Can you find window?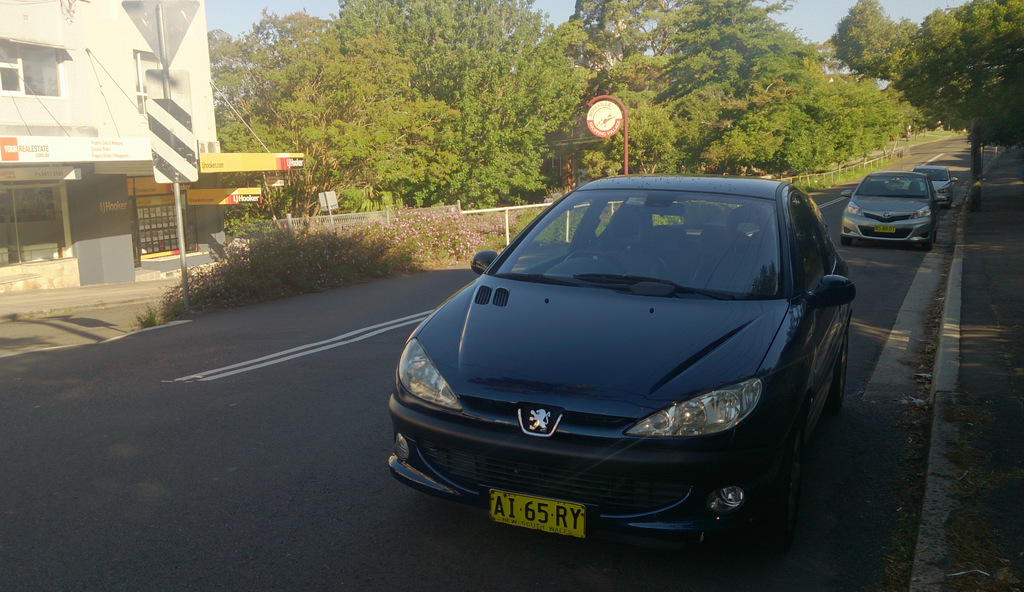
Yes, bounding box: detection(0, 174, 73, 267).
